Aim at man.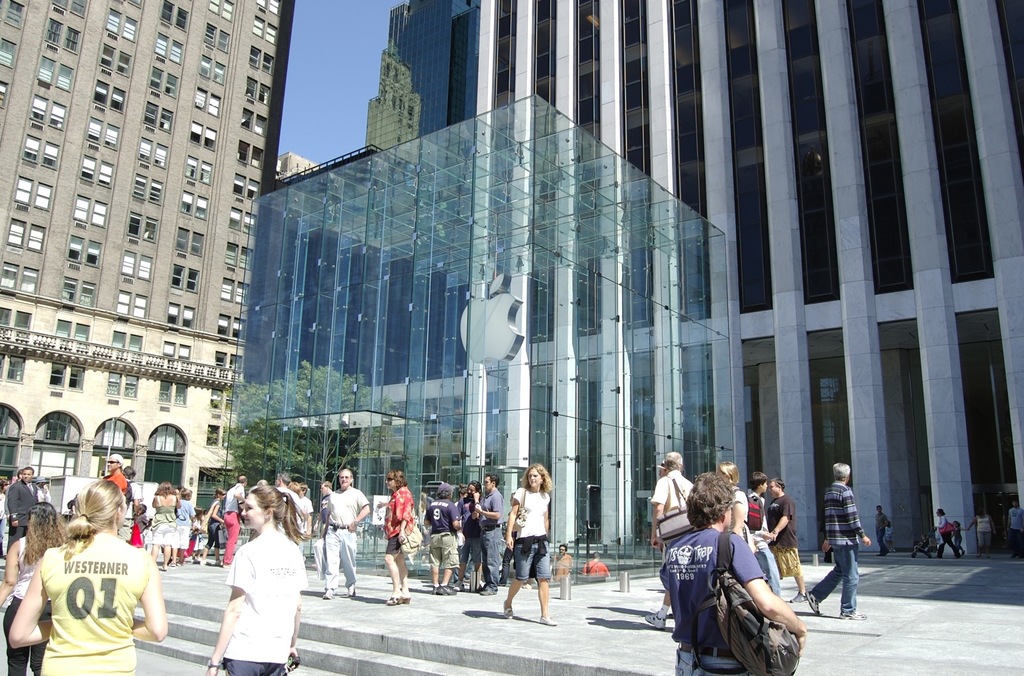
Aimed at {"left": 876, "top": 505, "right": 891, "bottom": 553}.
